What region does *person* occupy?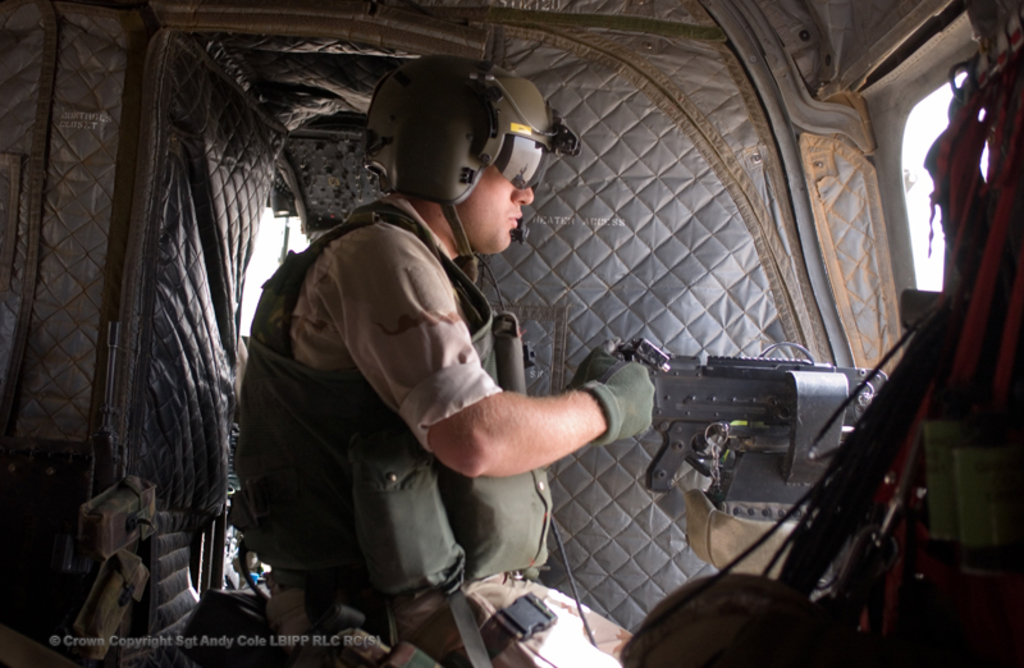
{"left": 229, "top": 70, "right": 636, "bottom": 667}.
